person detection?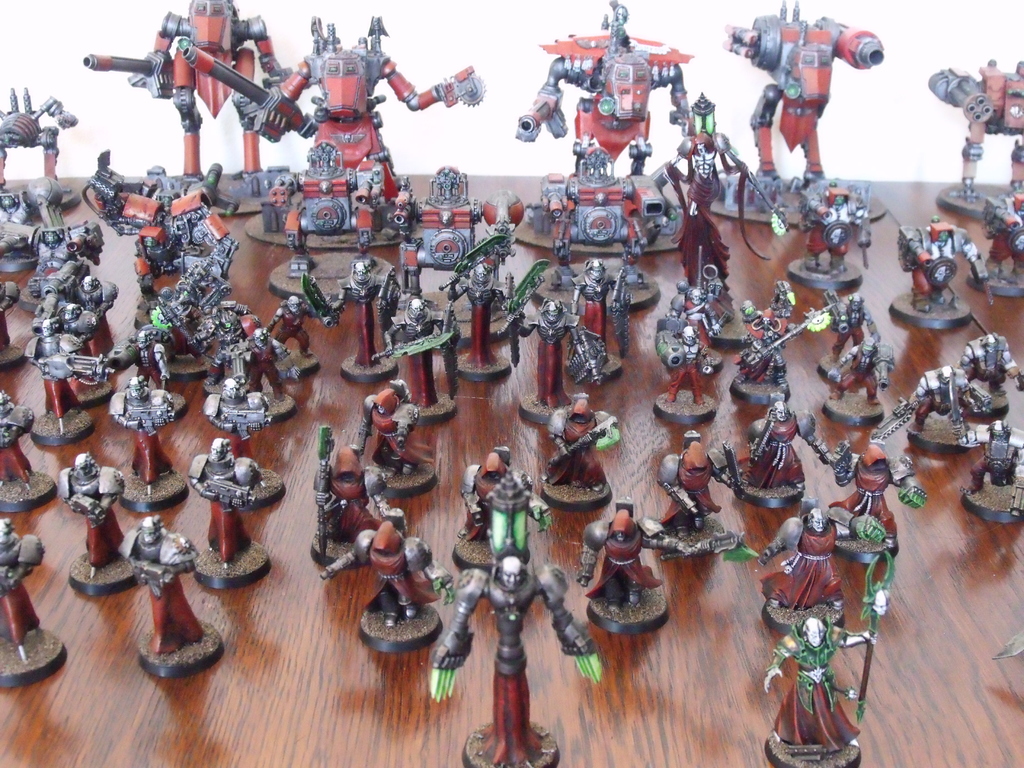
rect(383, 294, 457, 410)
